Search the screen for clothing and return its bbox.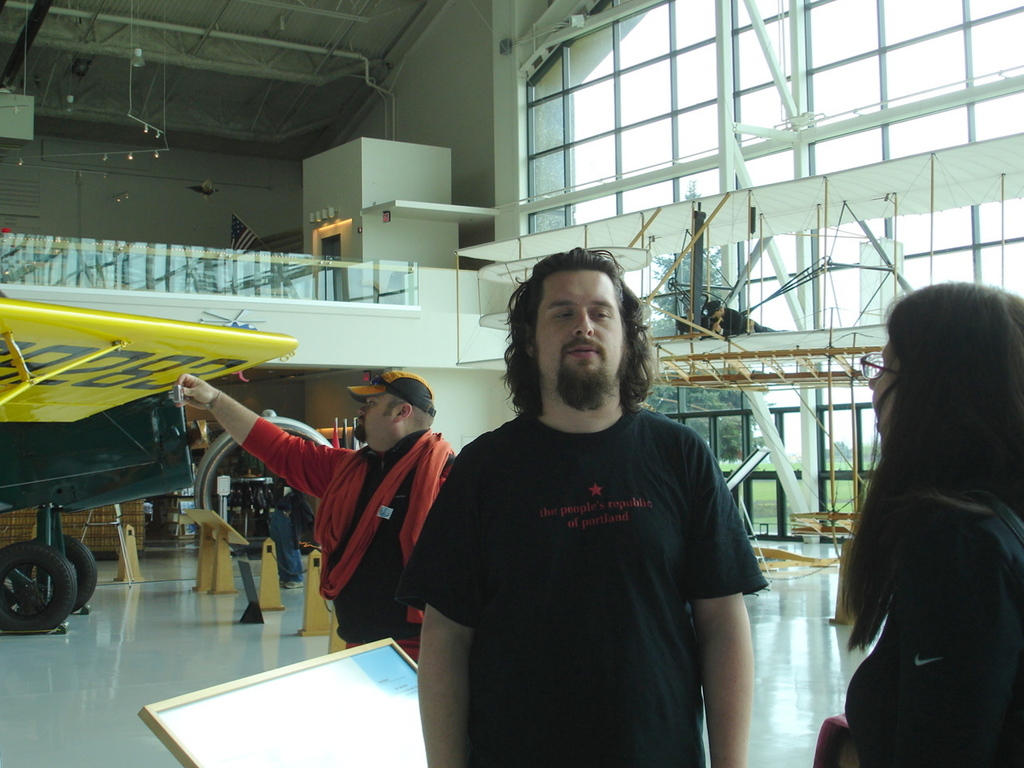
Found: 239/410/454/668.
